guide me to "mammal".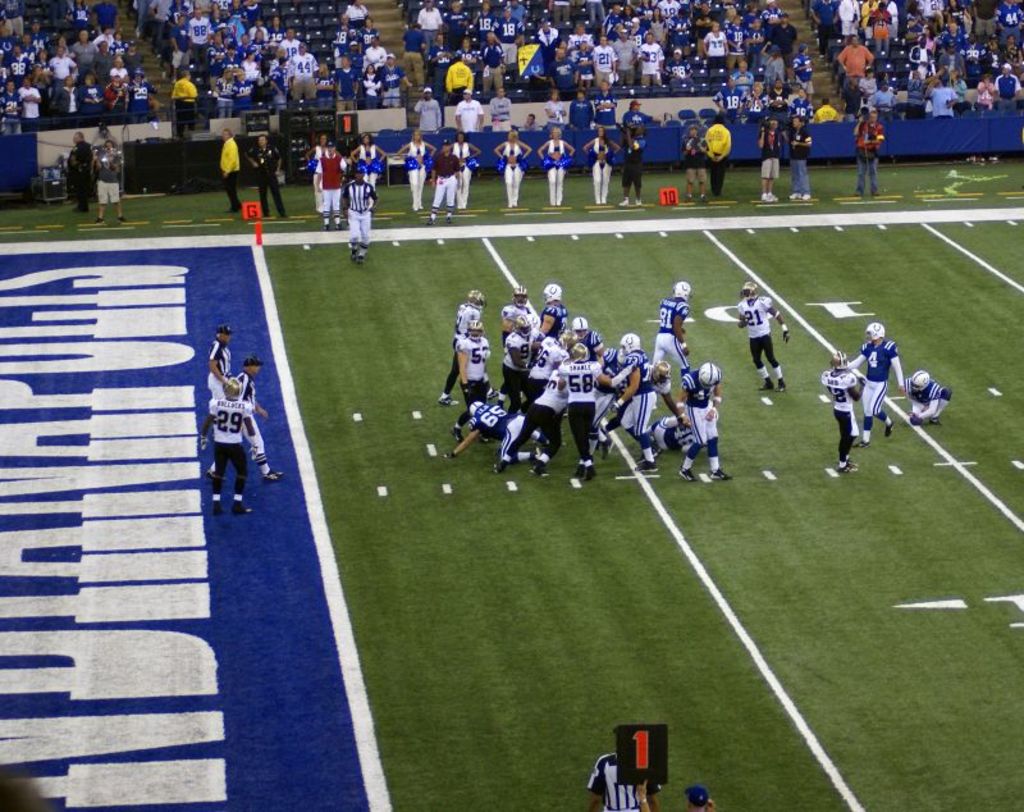
Guidance: 745/81/763/117.
